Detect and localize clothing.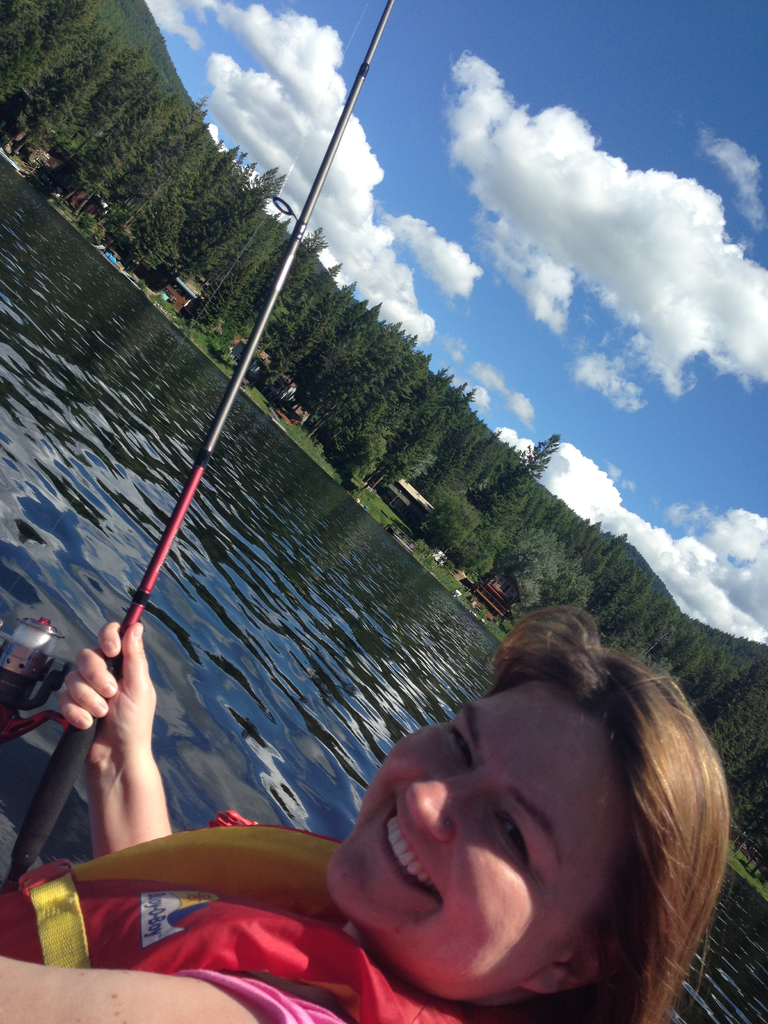
Localized at 0,805,481,1023.
